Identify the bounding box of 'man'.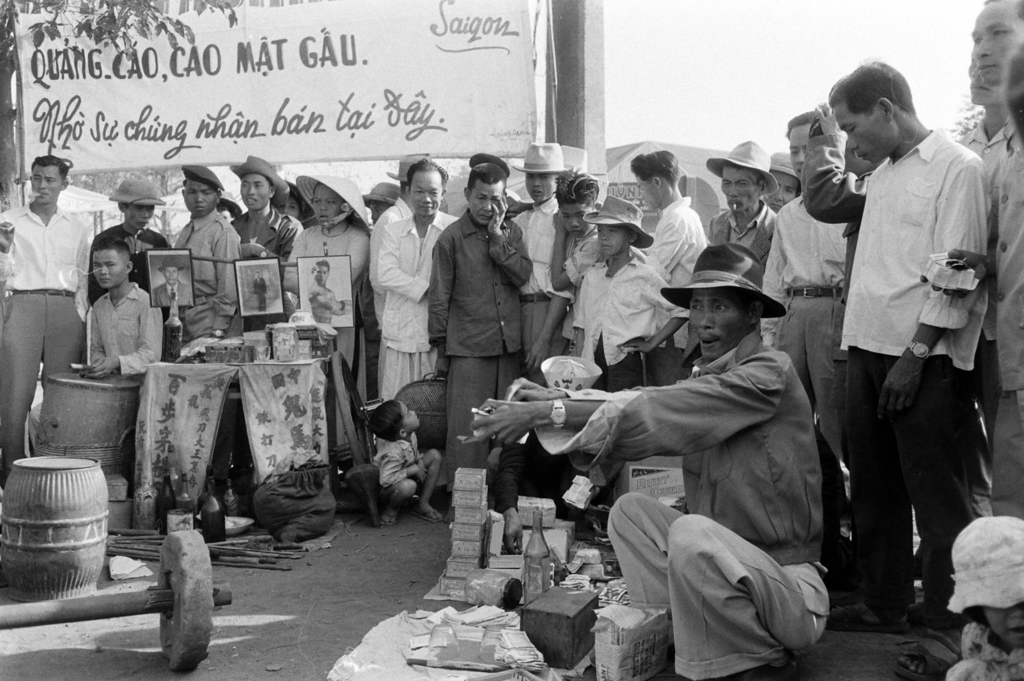
[left=176, top=161, right=238, bottom=346].
